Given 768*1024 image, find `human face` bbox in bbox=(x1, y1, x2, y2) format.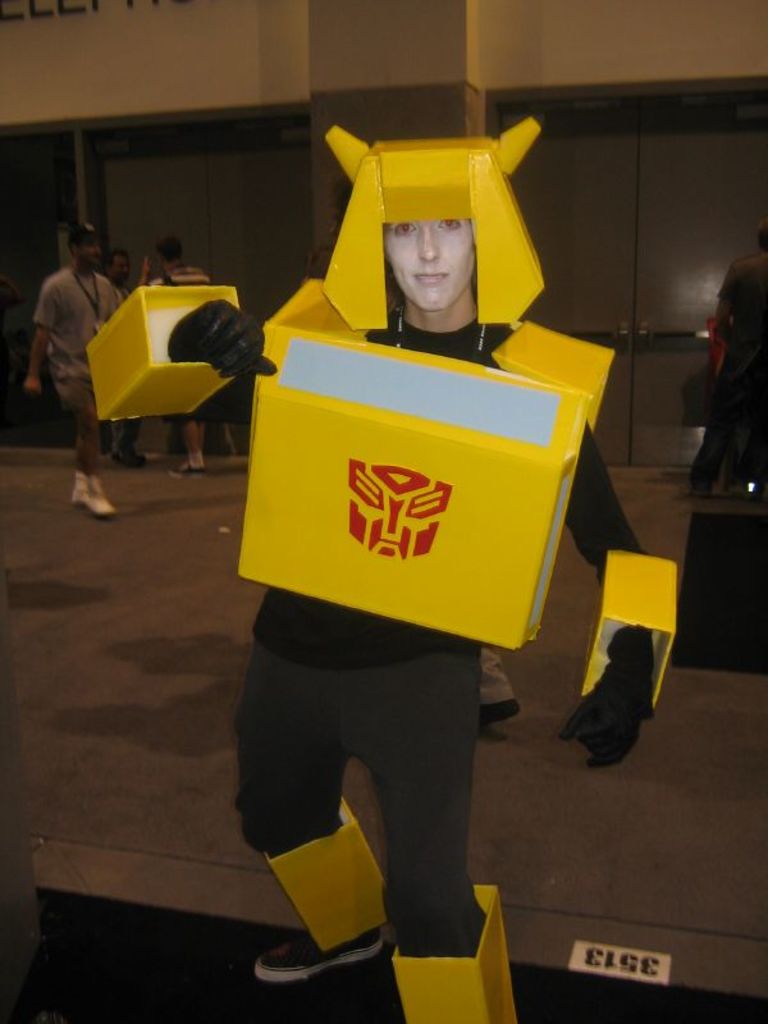
bbox=(390, 216, 468, 308).
